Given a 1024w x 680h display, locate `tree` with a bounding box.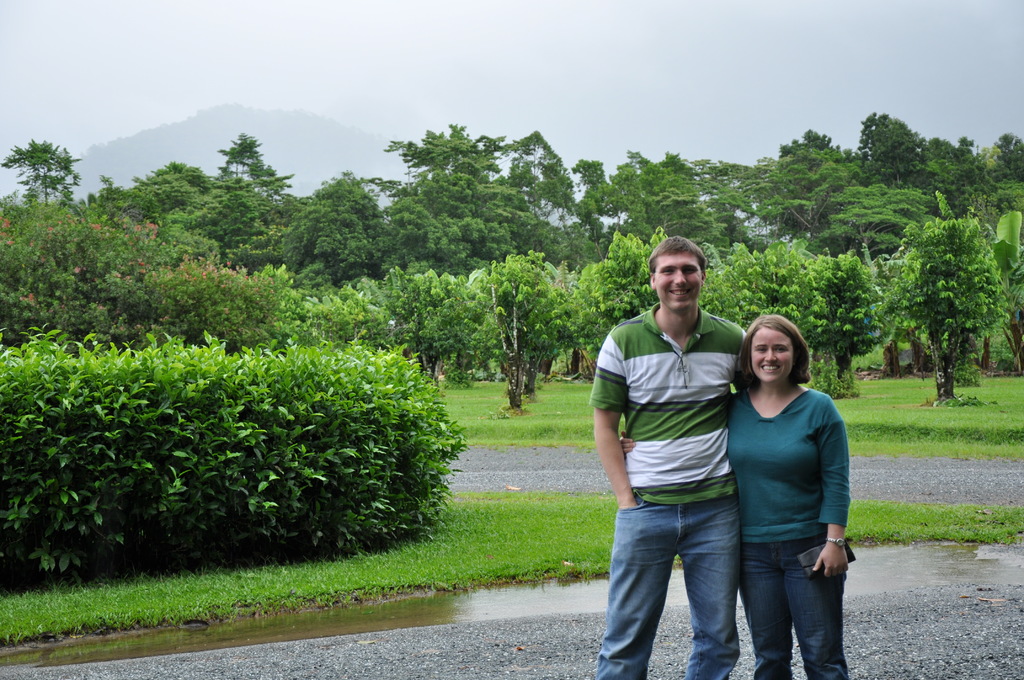
Located: {"x1": 874, "y1": 189, "x2": 1009, "y2": 401}.
